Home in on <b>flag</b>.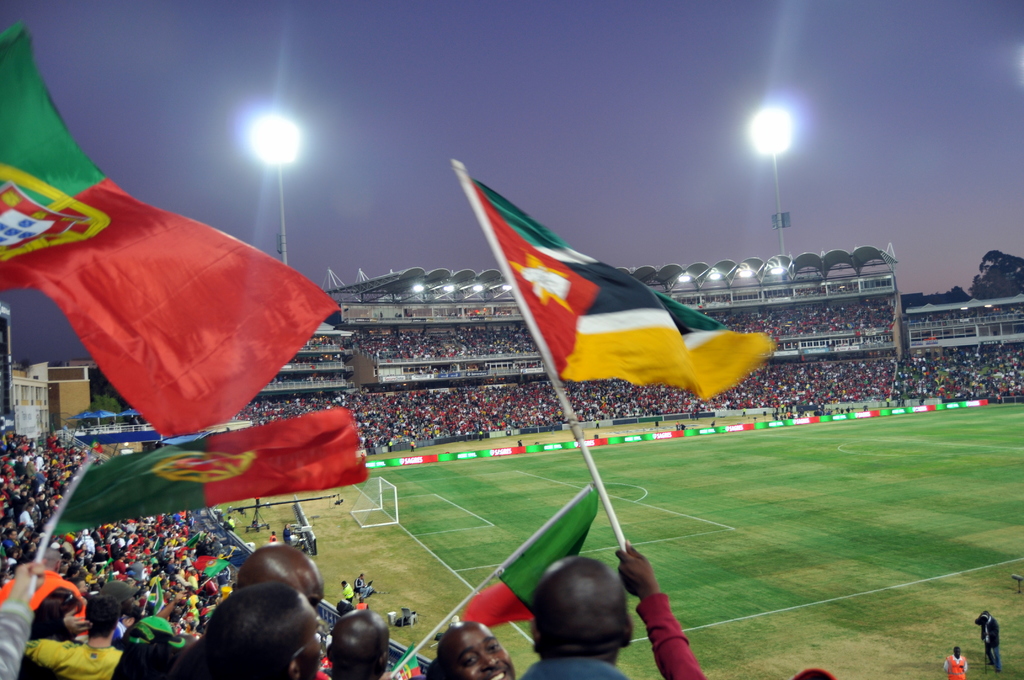
Homed in at 0, 20, 344, 436.
